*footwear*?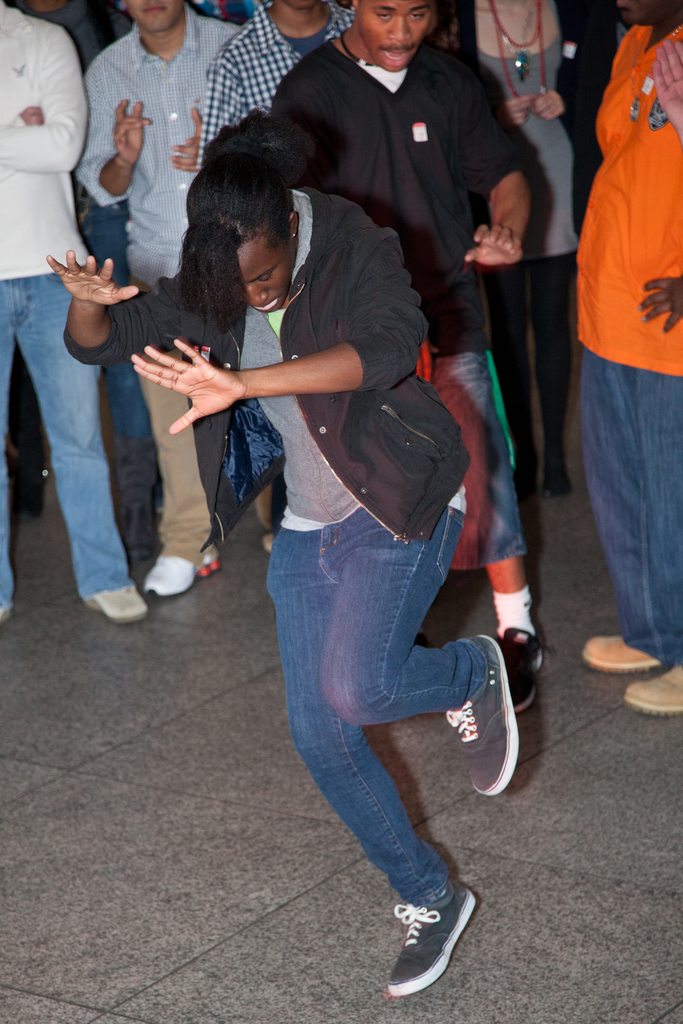
BBox(0, 584, 23, 633)
